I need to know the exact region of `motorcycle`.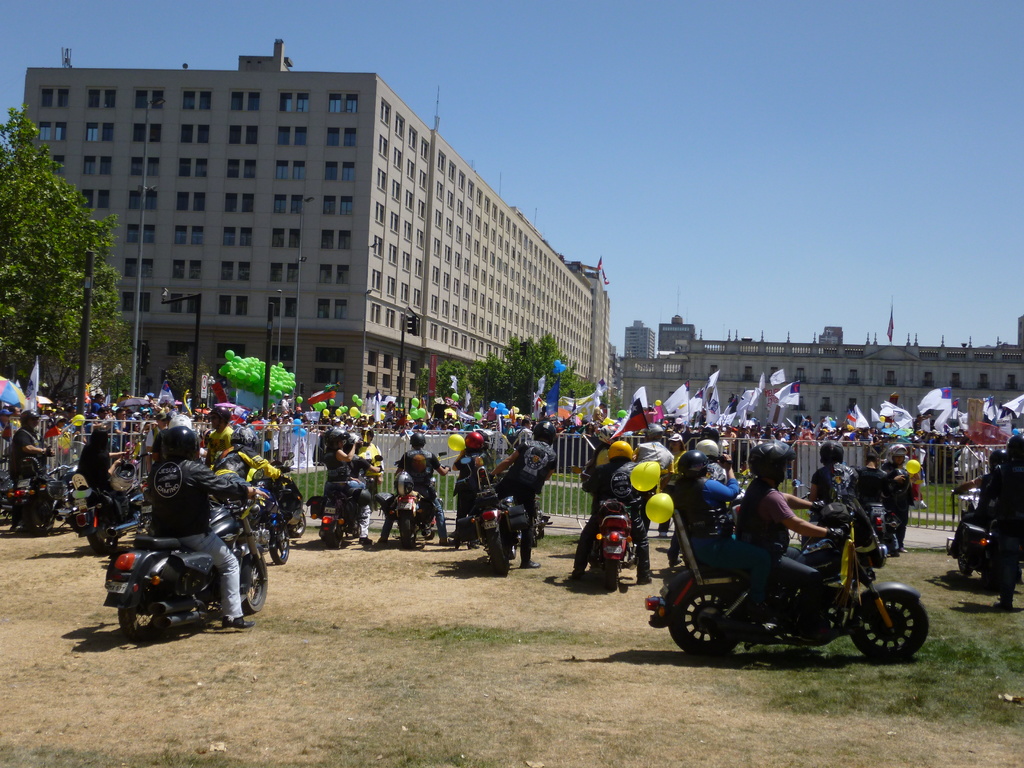
Region: {"x1": 64, "y1": 477, "x2": 150, "y2": 554}.
